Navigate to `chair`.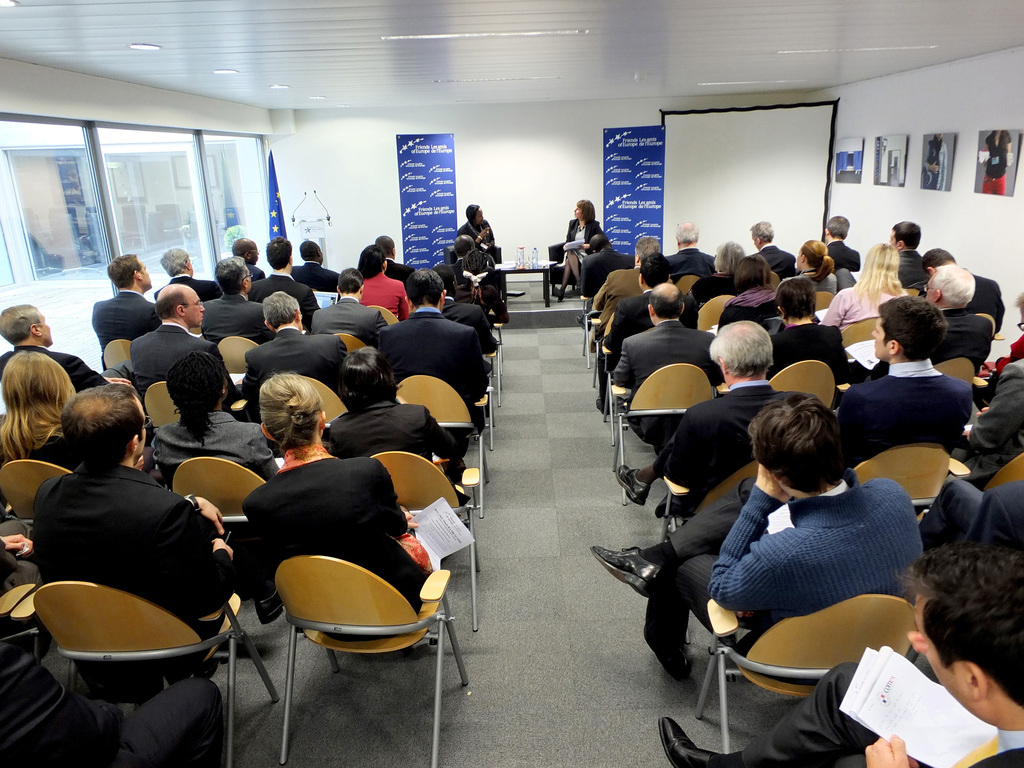
Navigation target: [x1=99, y1=337, x2=126, y2=371].
